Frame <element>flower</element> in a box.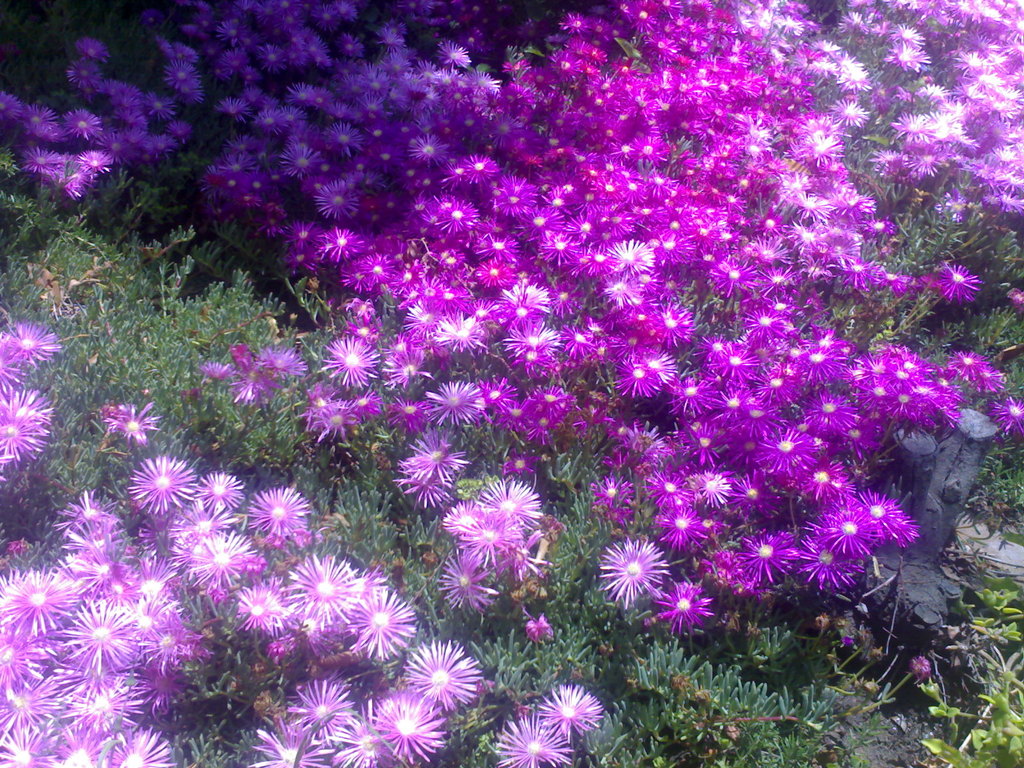
x1=364 y1=691 x2=449 y2=767.
